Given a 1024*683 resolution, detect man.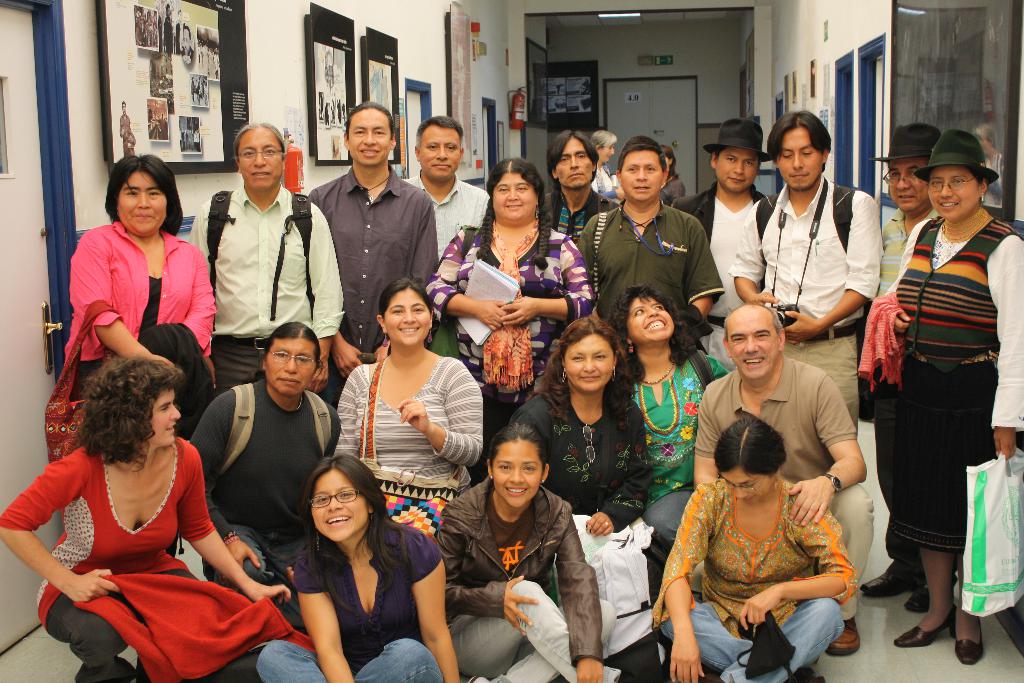
{"left": 580, "top": 137, "right": 722, "bottom": 334}.
